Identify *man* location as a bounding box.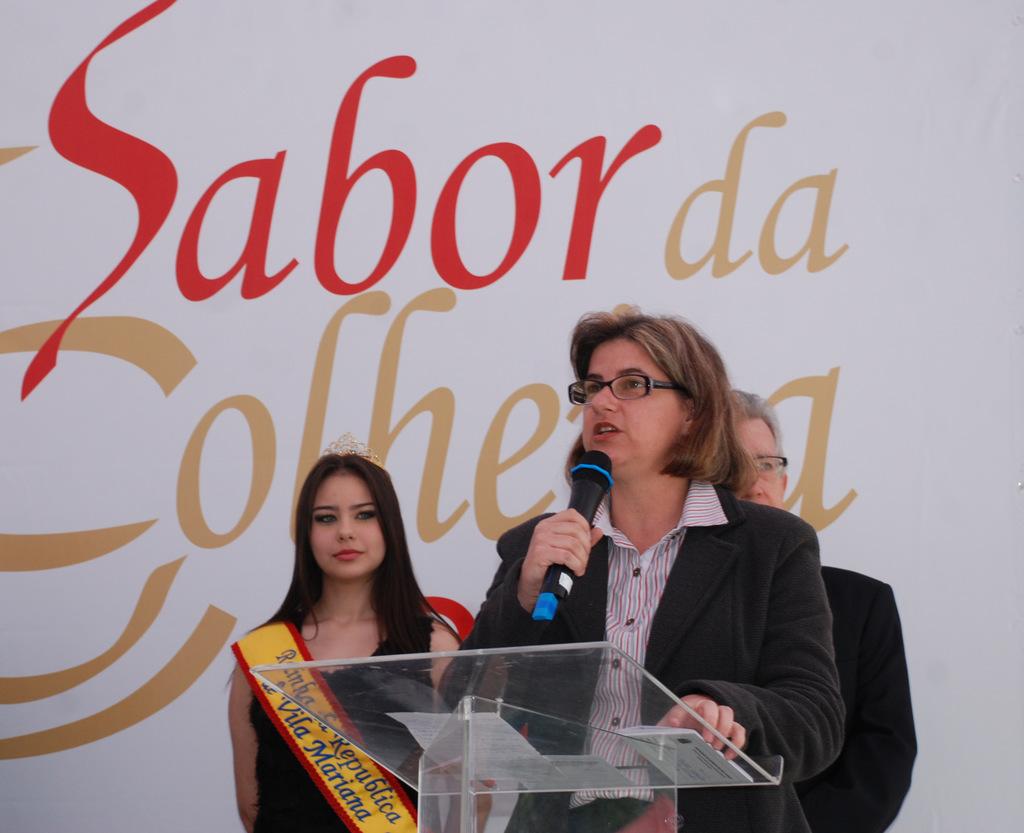
x1=726, y1=389, x2=925, y2=832.
